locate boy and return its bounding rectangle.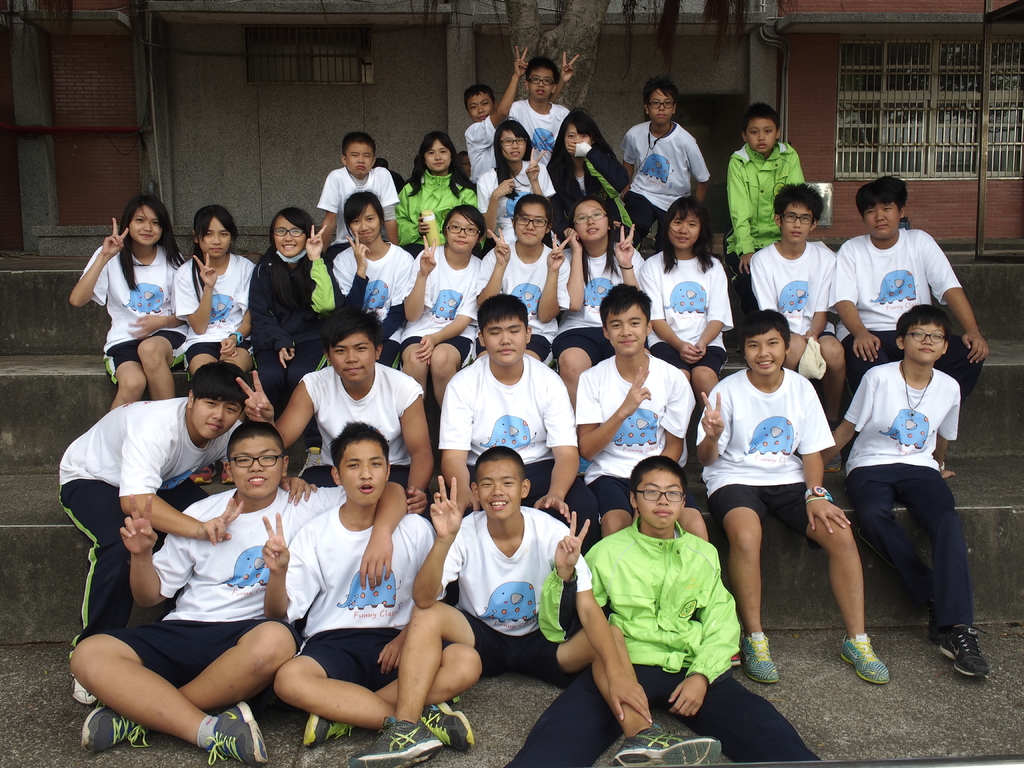
l=746, t=182, r=859, b=420.
